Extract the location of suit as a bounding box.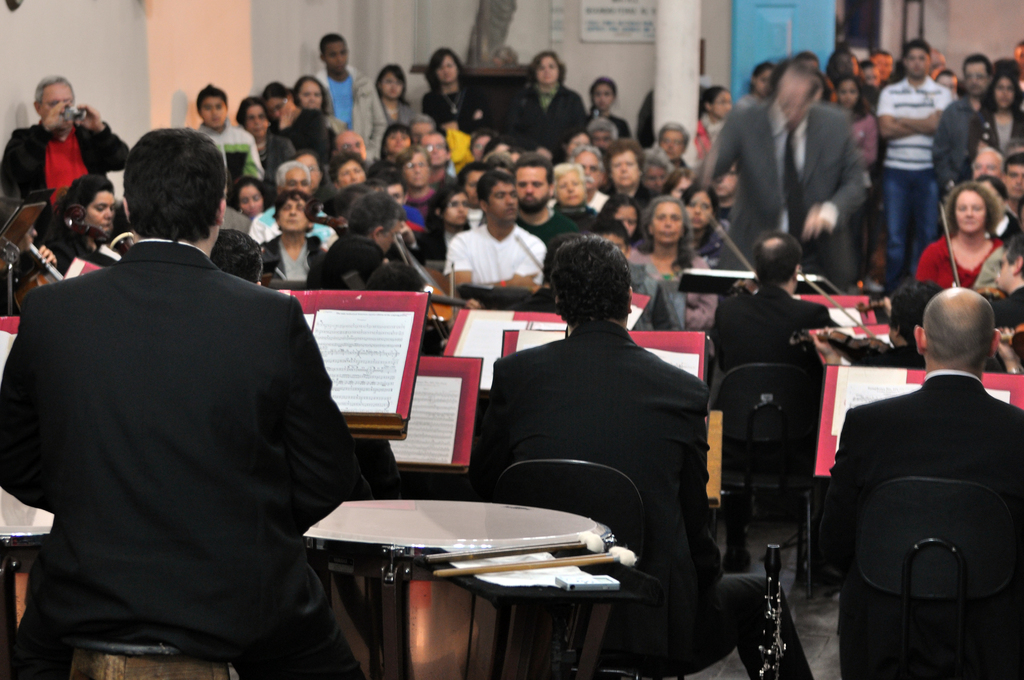
(707,96,870,295).
